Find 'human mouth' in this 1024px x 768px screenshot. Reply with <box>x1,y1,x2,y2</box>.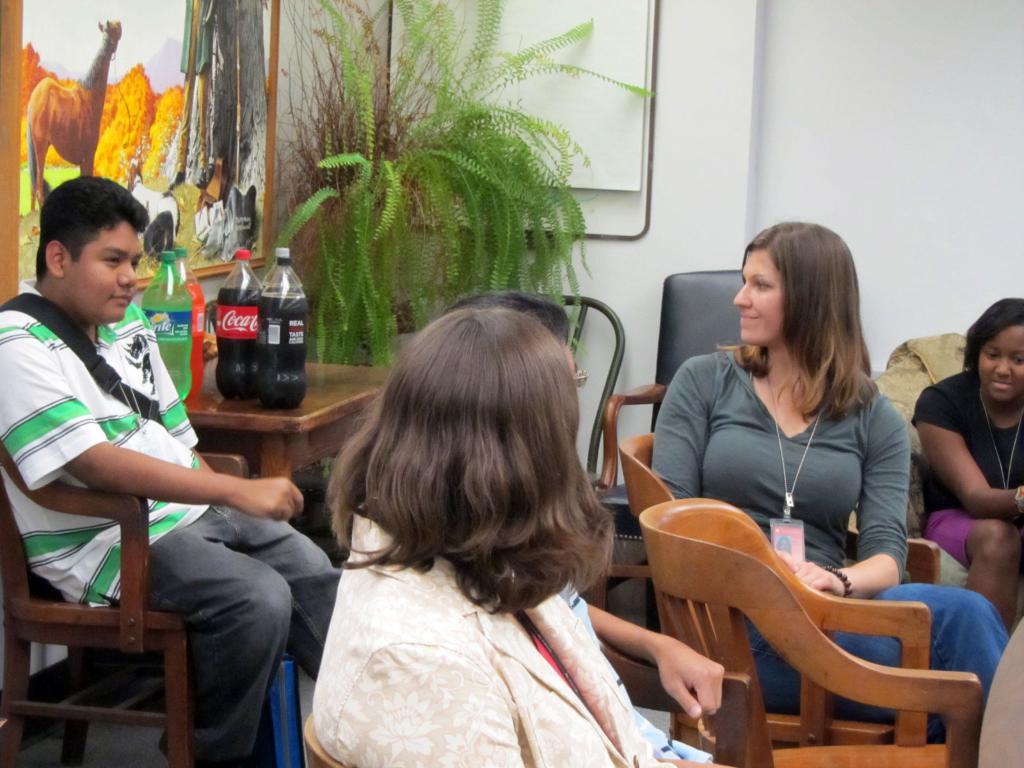
<box>107,289,133,304</box>.
